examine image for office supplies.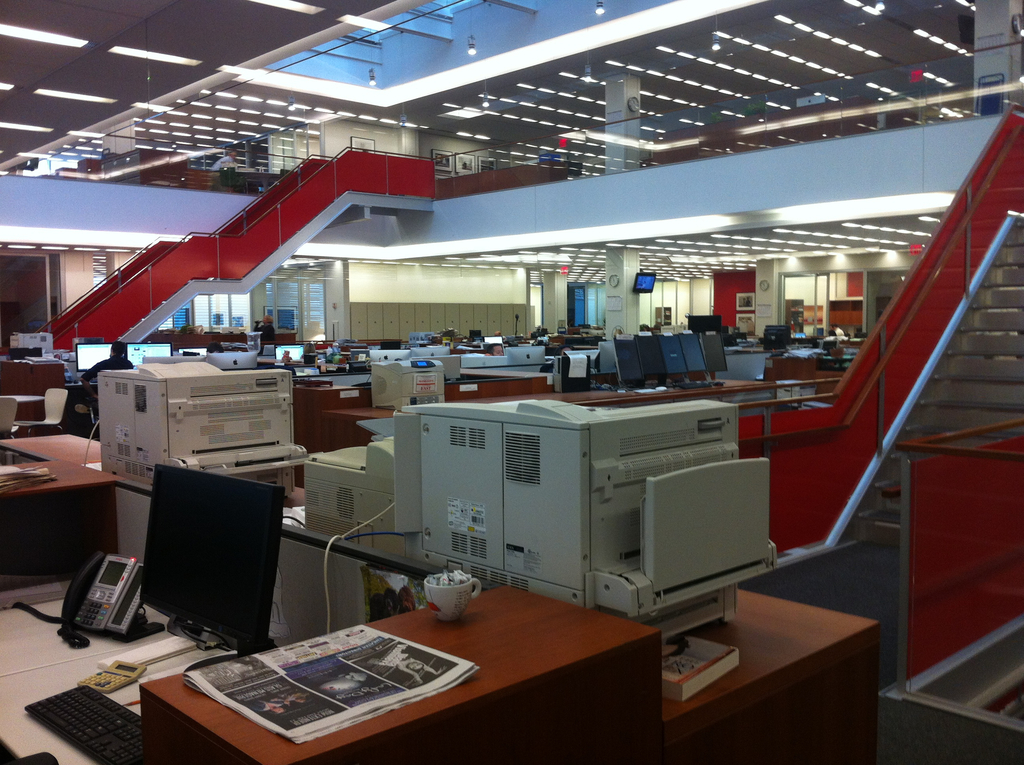
Examination result: <region>132, 468, 287, 645</region>.
